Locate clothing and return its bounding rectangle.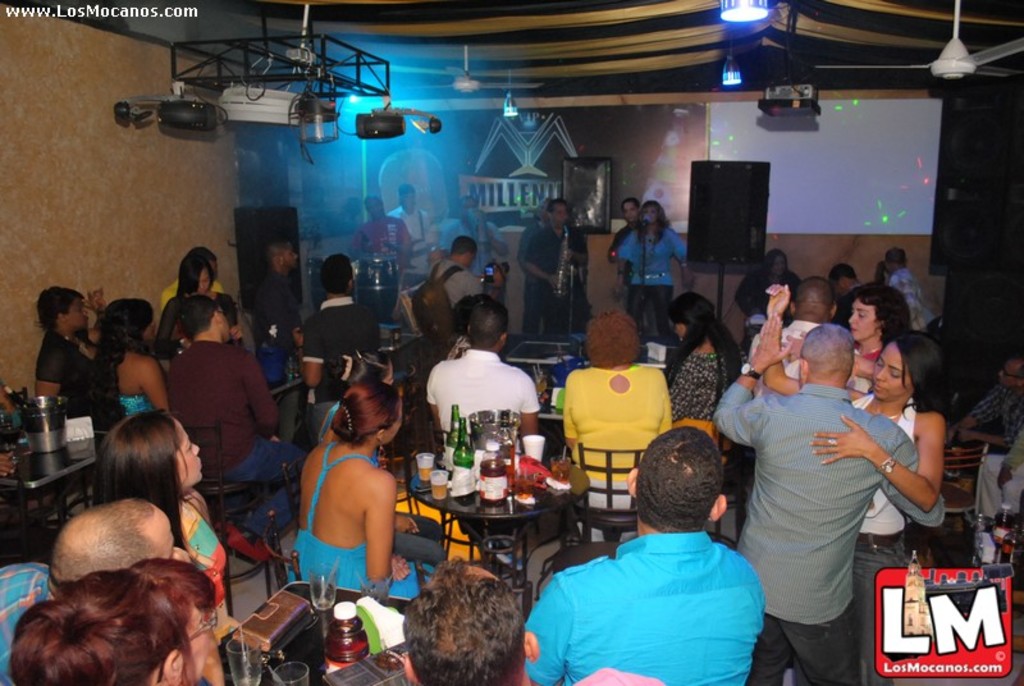
425, 252, 488, 344.
